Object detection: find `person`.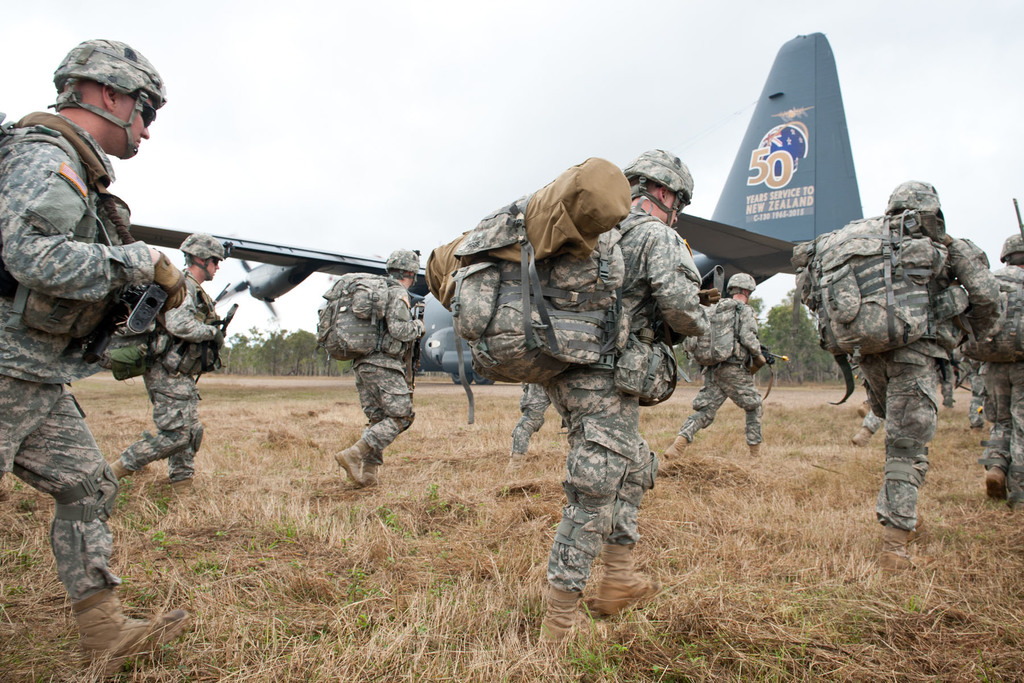
crop(971, 228, 1023, 506).
